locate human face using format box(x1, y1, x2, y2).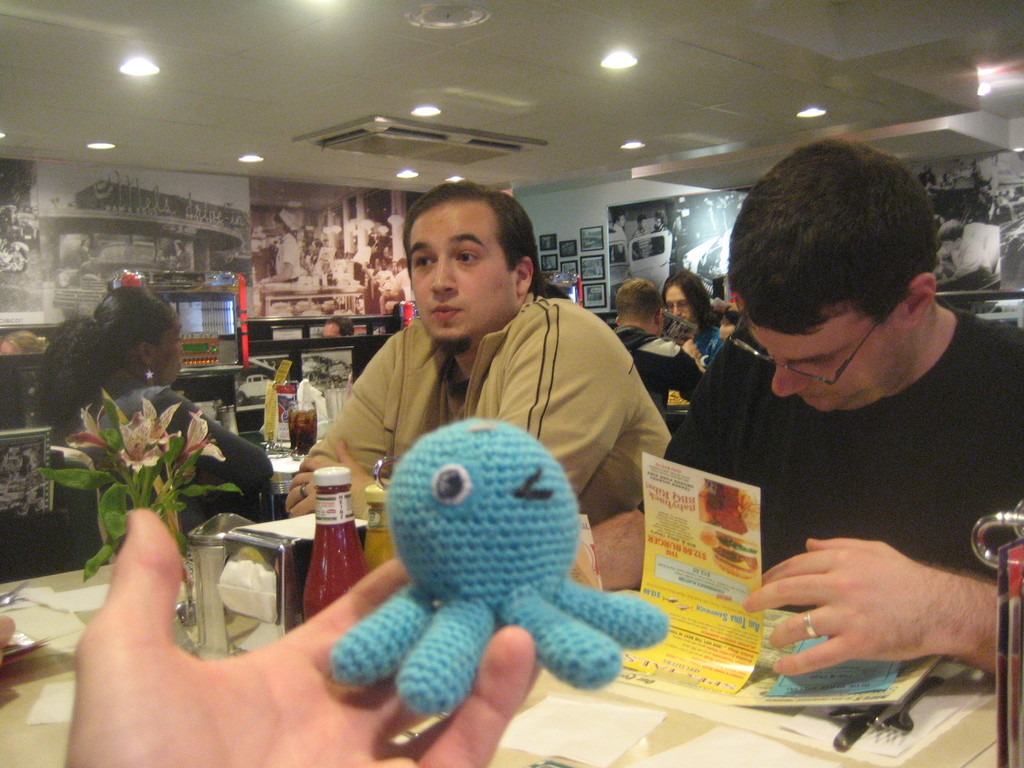
box(664, 287, 691, 323).
